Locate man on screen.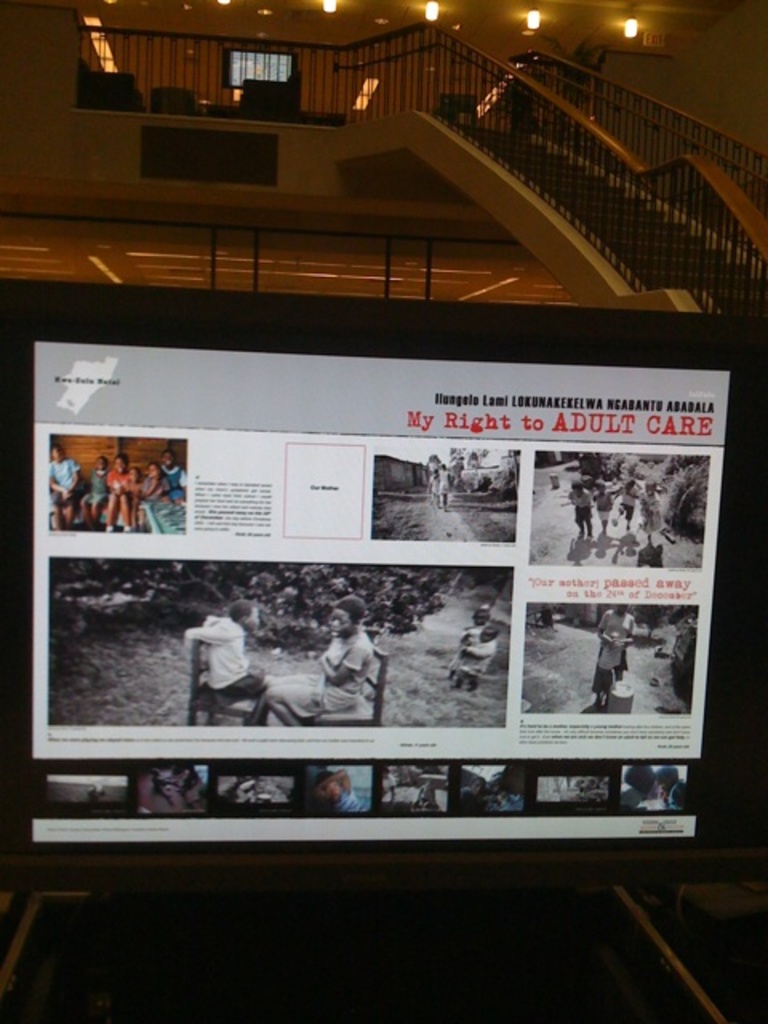
On screen at Rect(189, 597, 277, 725).
